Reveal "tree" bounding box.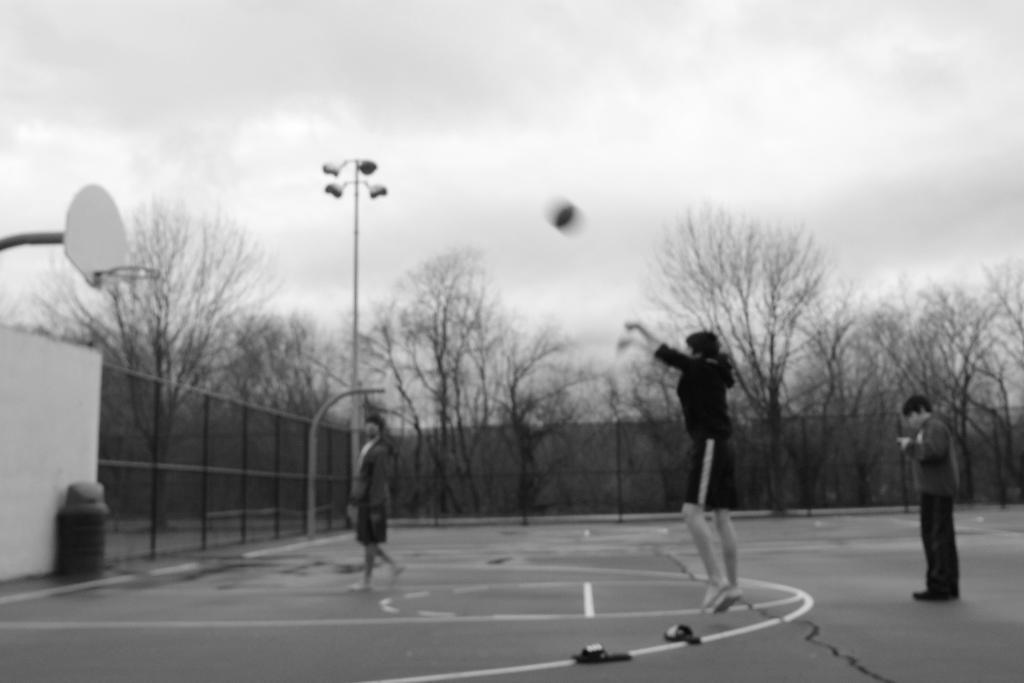
Revealed: box=[800, 286, 932, 504].
